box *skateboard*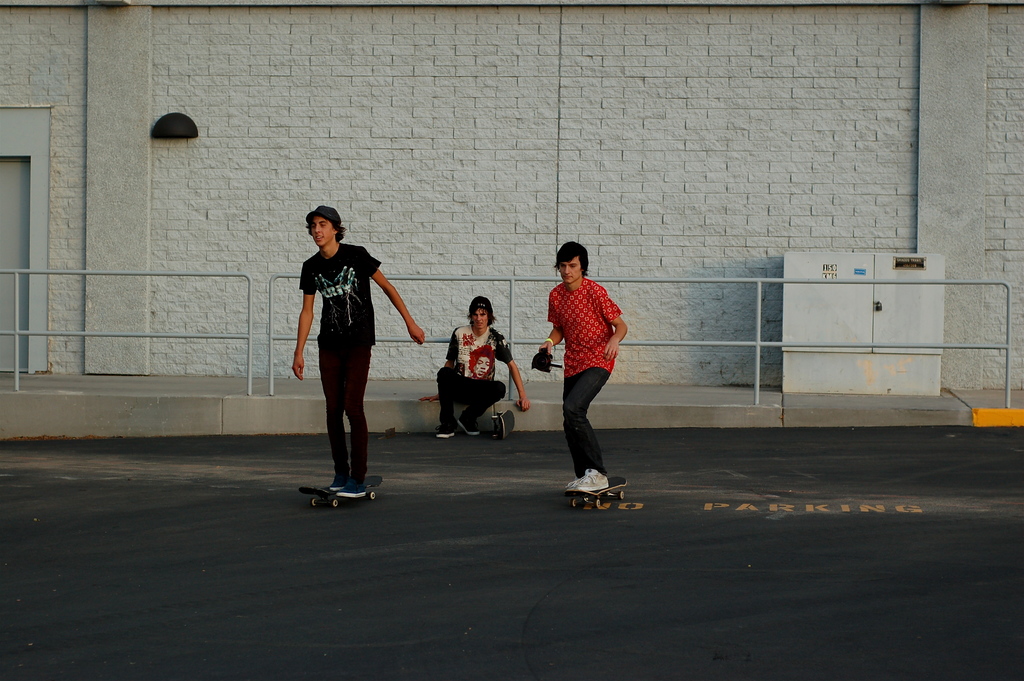
box=[561, 475, 628, 511]
